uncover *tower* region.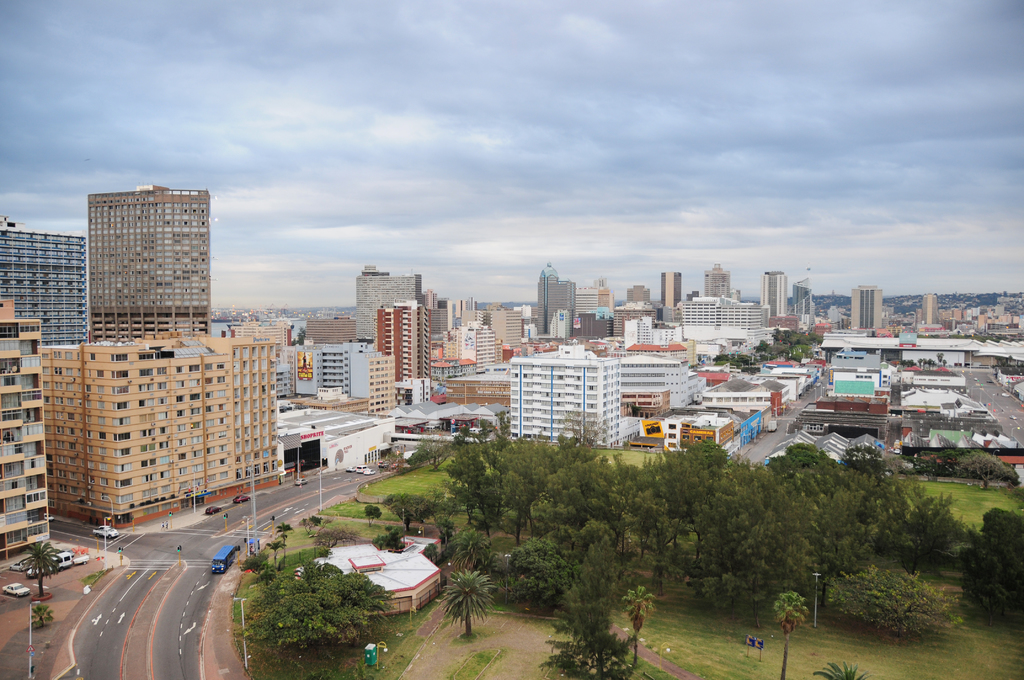
Uncovered: [x1=703, y1=264, x2=732, y2=296].
